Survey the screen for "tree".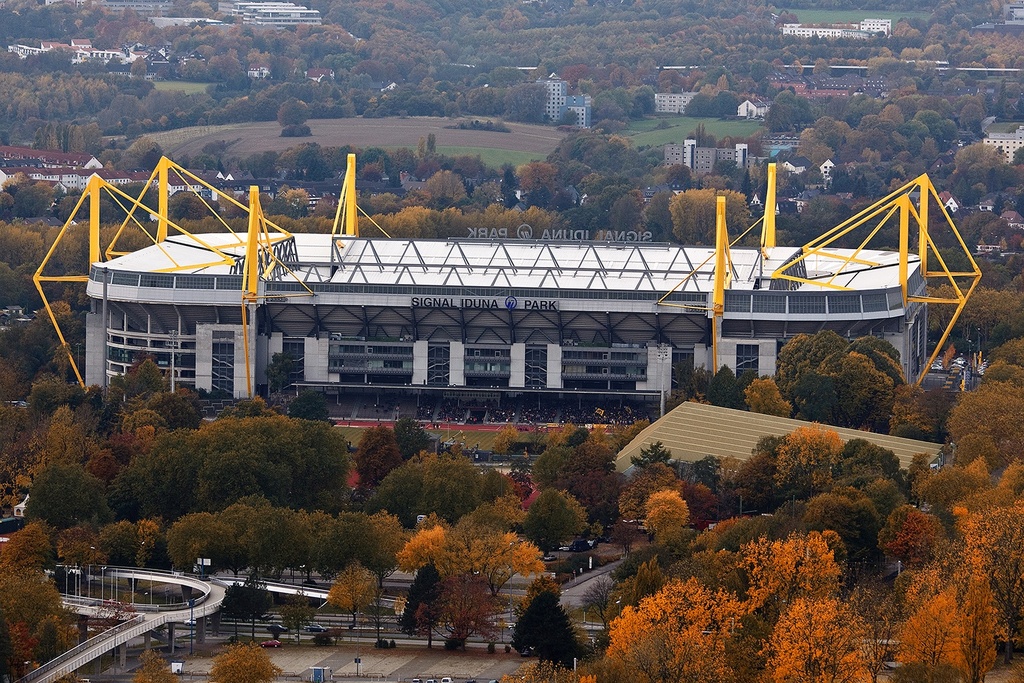
Survey found: {"x1": 976, "y1": 331, "x2": 1023, "y2": 379}.
